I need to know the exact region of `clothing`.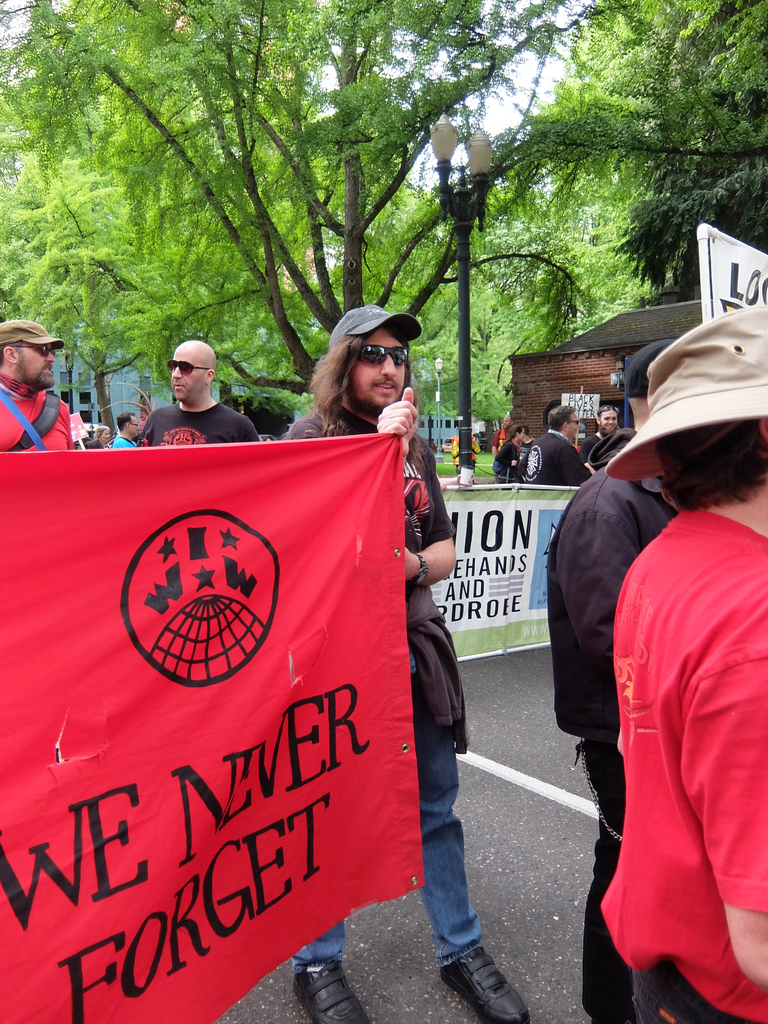
Region: detection(549, 468, 676, 1023).
